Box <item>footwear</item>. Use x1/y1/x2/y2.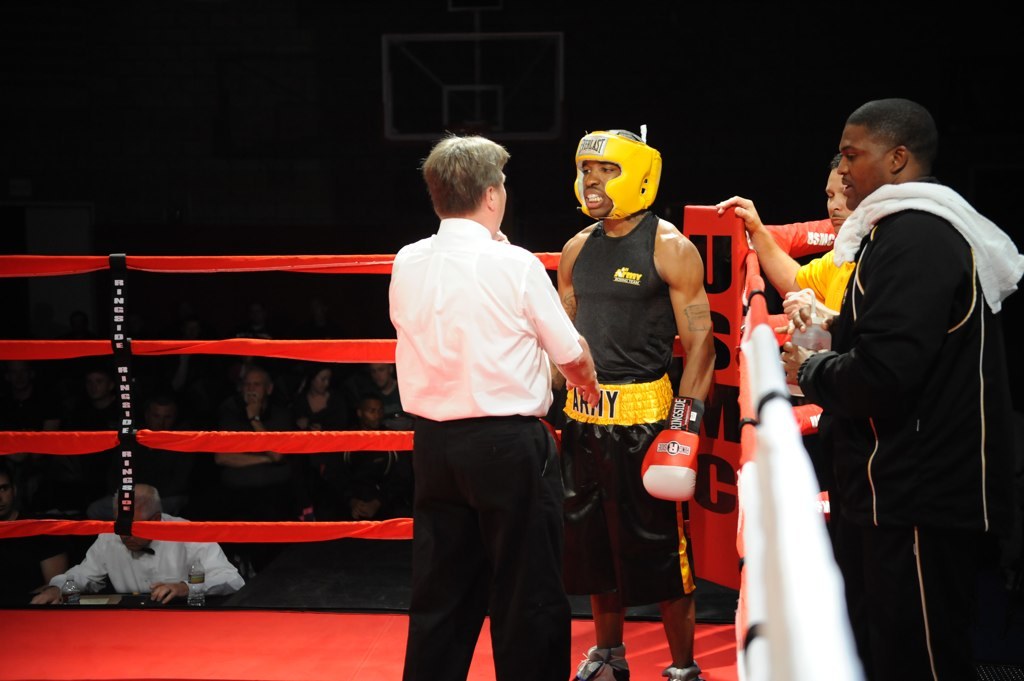
660/657/705/680.
